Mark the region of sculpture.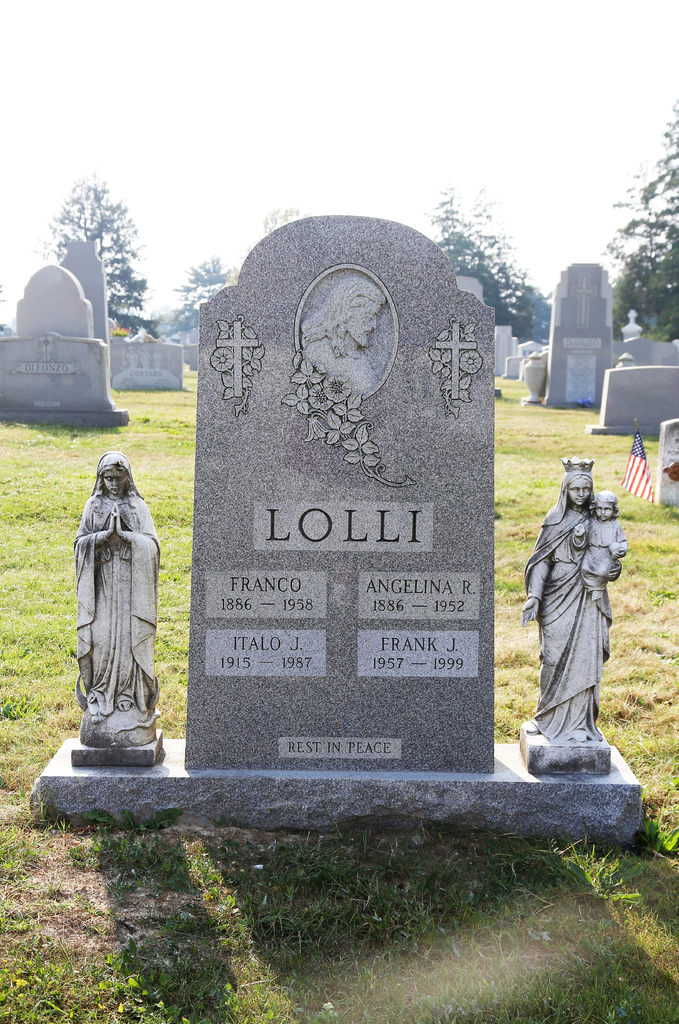
Region: x1=61 y1=444 x2=170 y2=758.
